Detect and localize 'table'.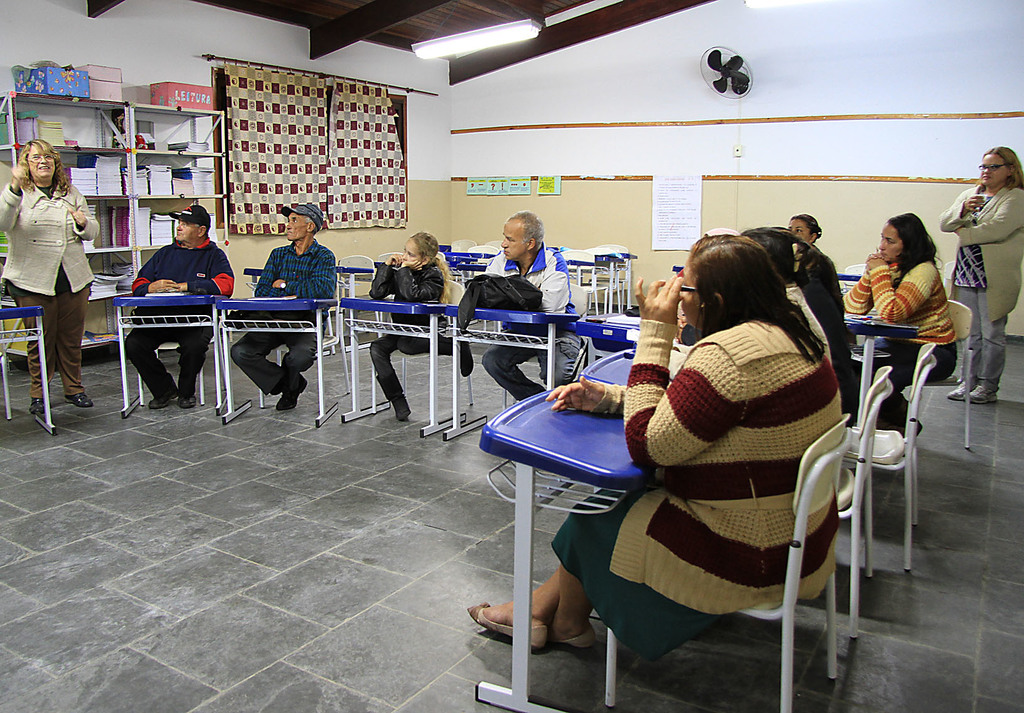
Localized at Rect(476, 384, 659, 712).
